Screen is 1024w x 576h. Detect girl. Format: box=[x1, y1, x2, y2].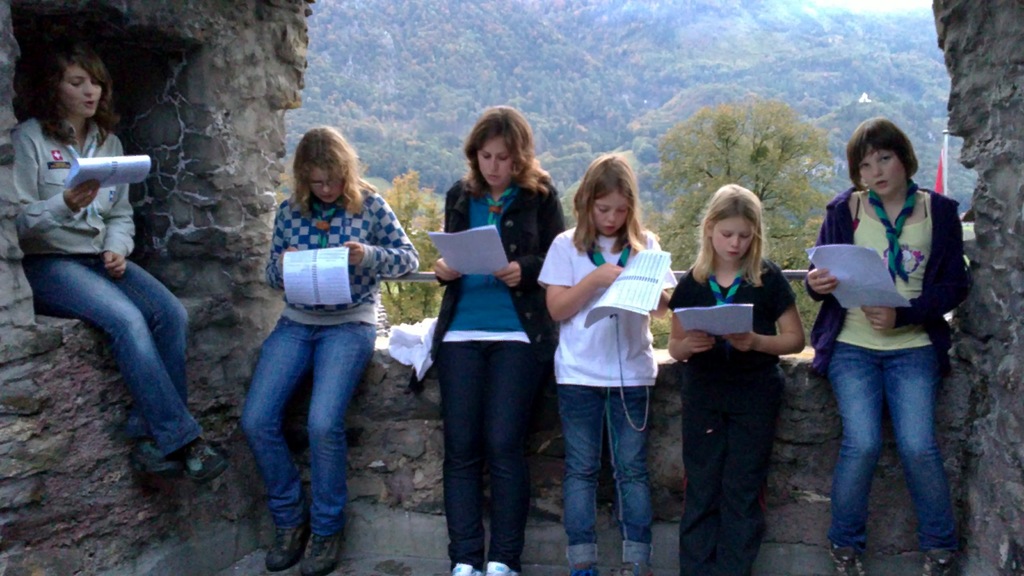
box=[666, 180, 811, 570].
